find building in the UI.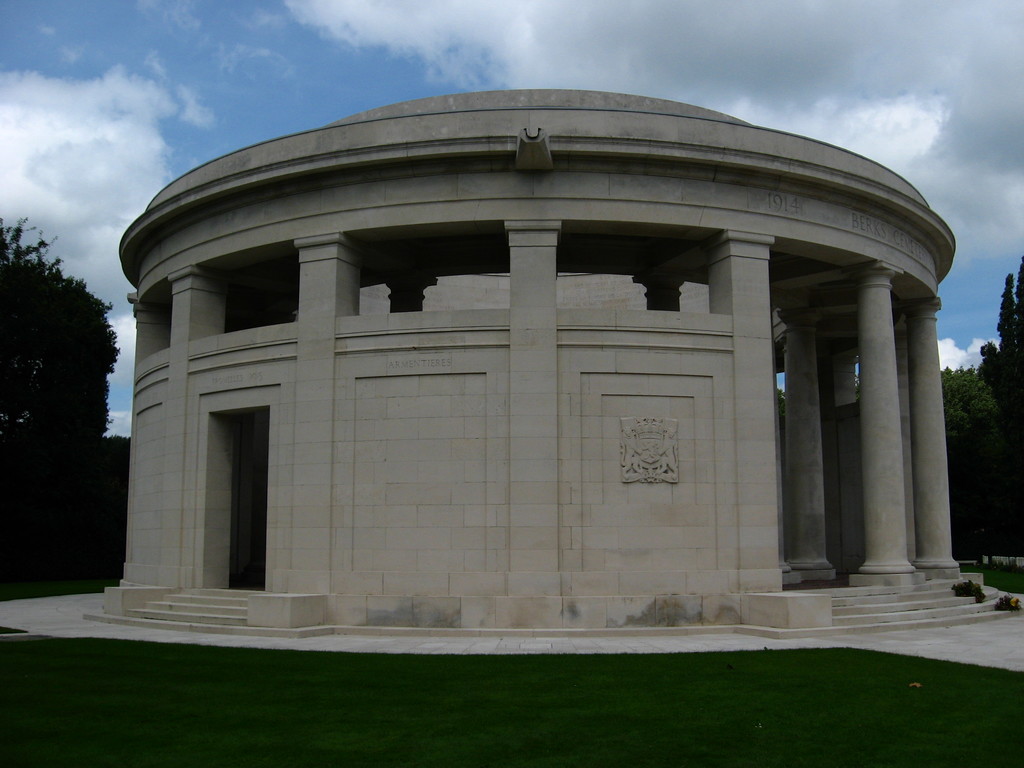
UI element at 92:90:1001:639.
